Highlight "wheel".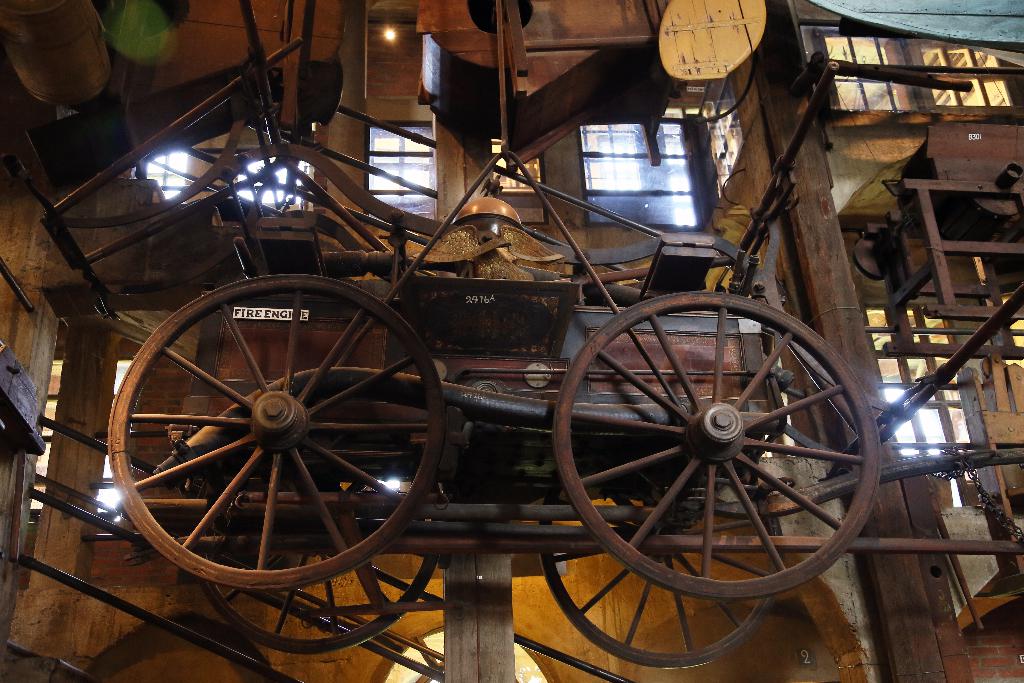
Highlighted region: bbox=[196, 478, 436, 657].
